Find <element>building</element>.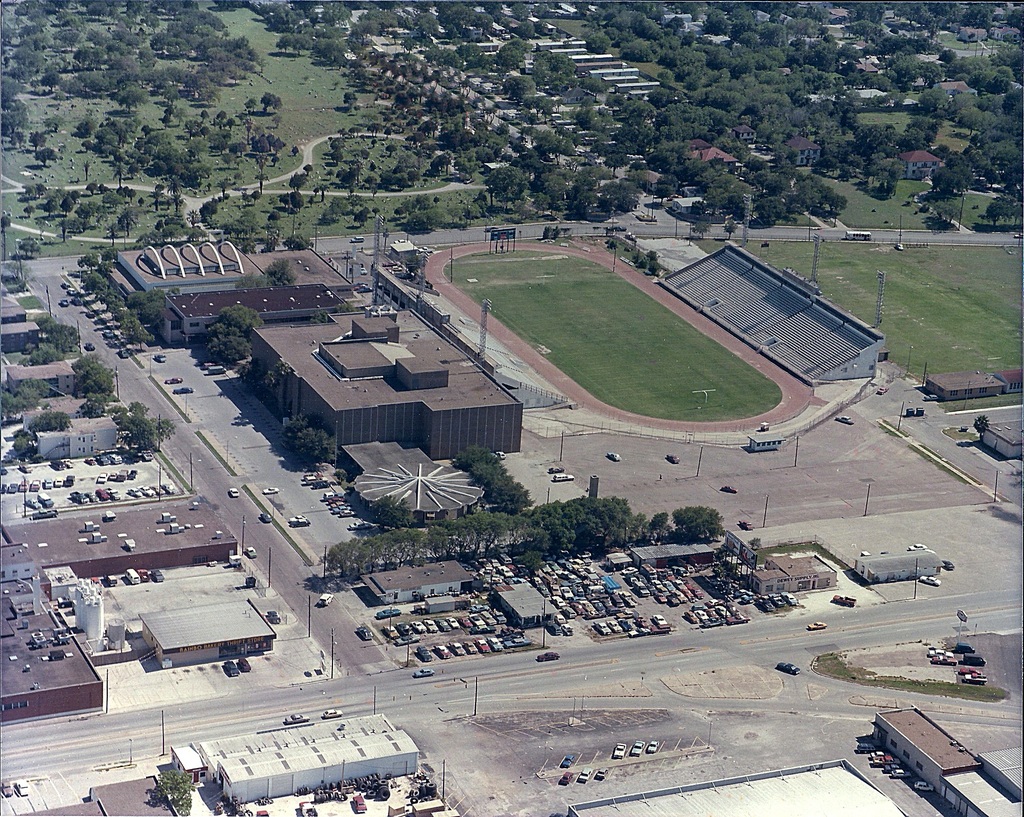
<region>244, 306, 525, 455</region>.
